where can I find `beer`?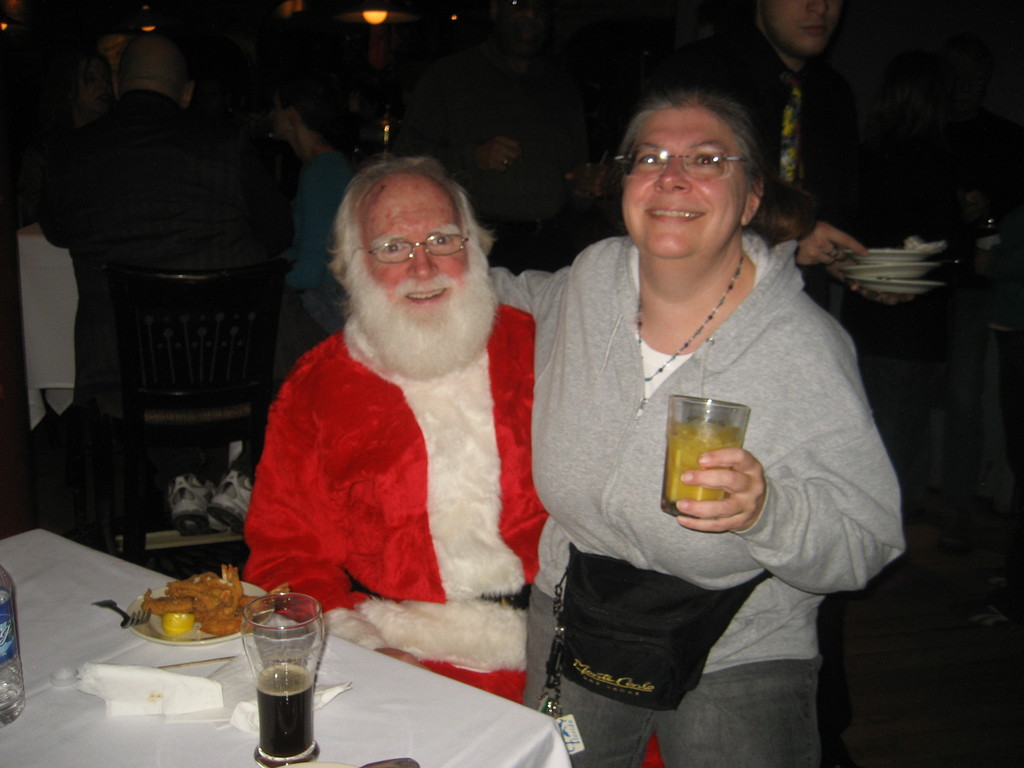
You can find it at crop(662, 420, 741, 519).
